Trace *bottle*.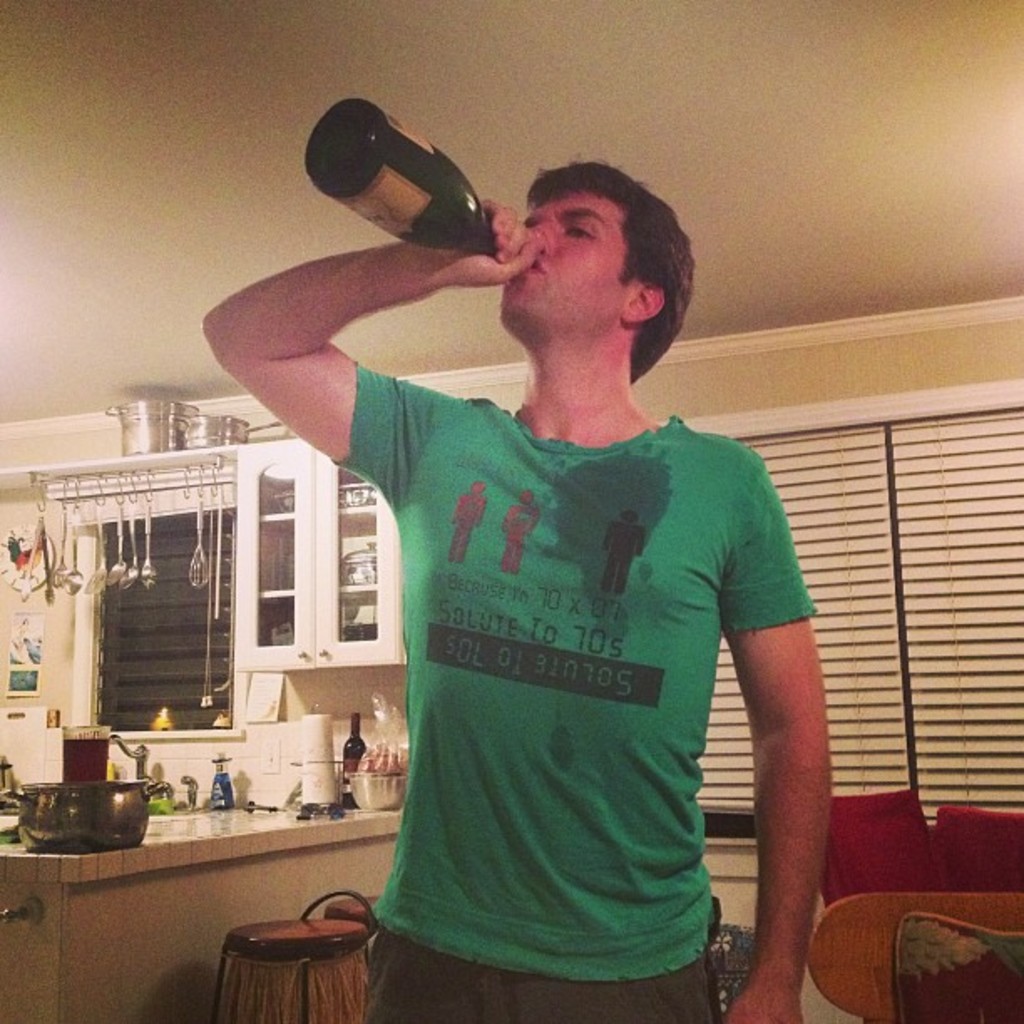
Traced to box(306, 100, 500, 259).
